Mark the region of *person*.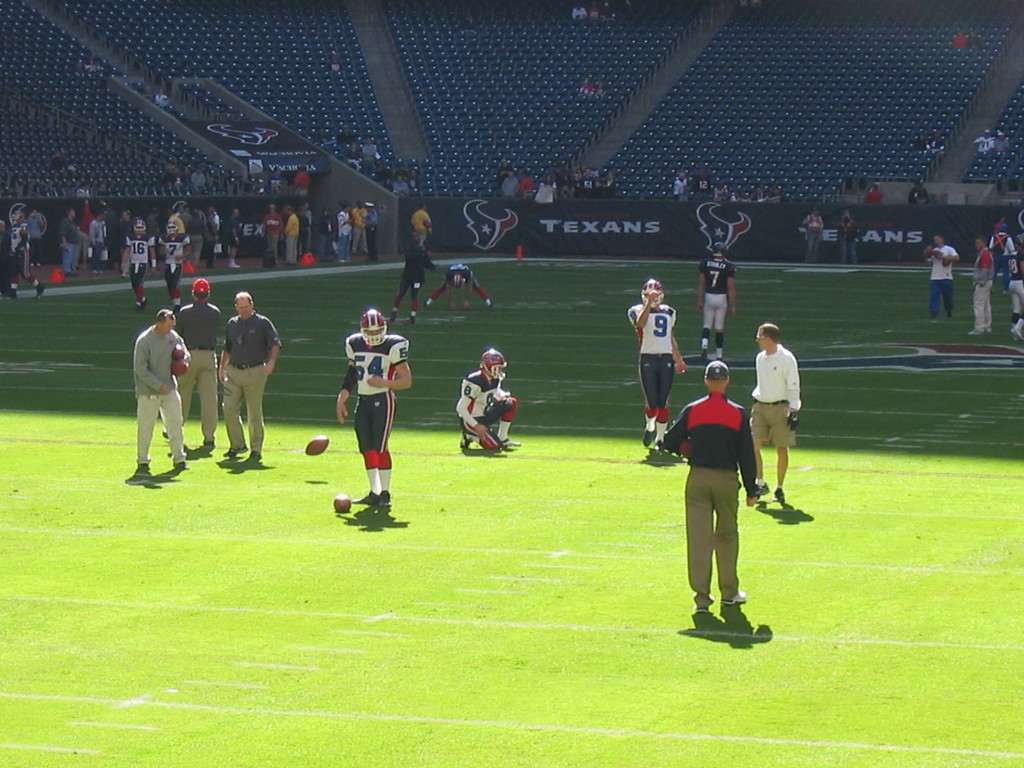
Region: <box>920,230,963,323</box>.
